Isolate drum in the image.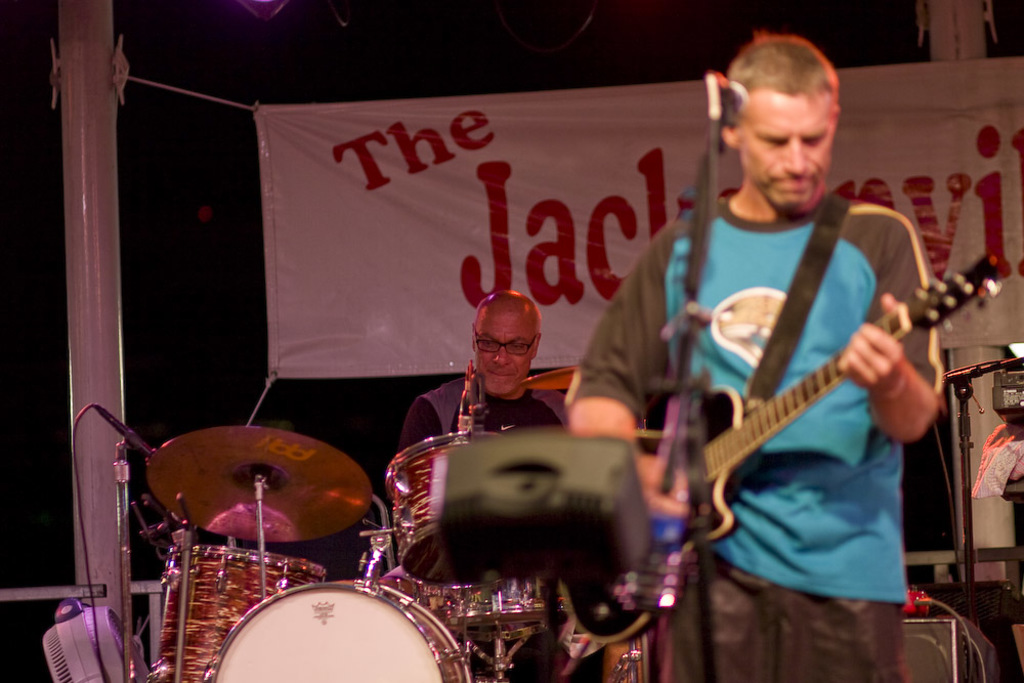
Isolated region: bbox(383, 429, 503, 587).
